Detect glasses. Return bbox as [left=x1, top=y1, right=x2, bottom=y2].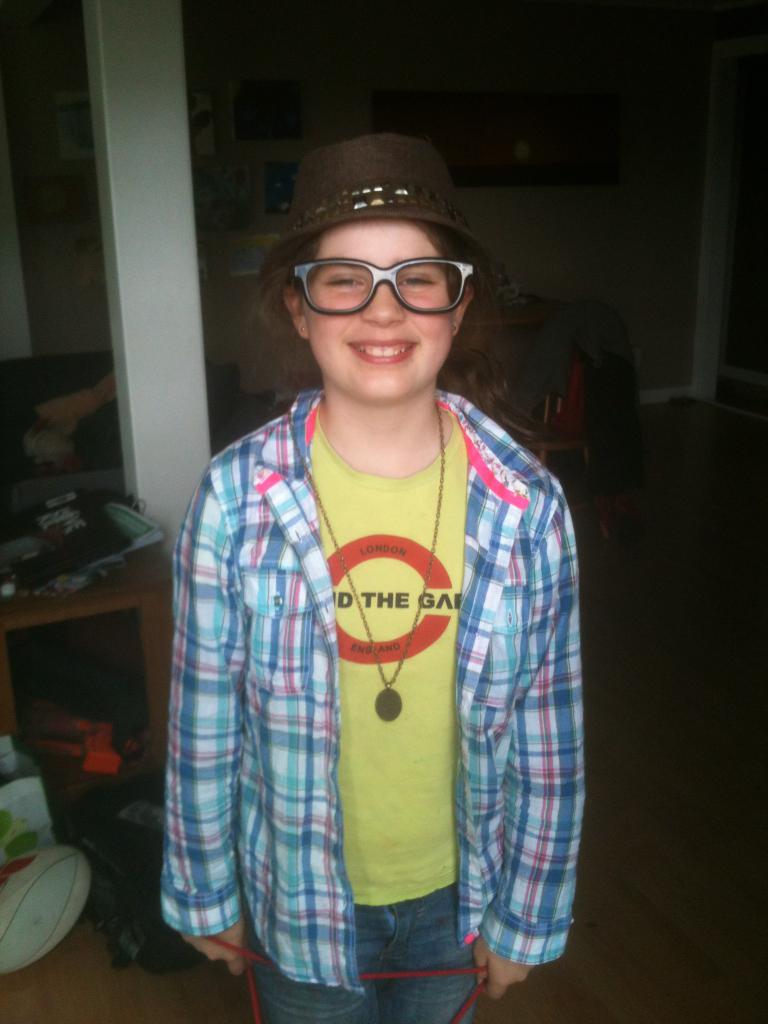
[left=271, top=237, right=486, bottom=319].
